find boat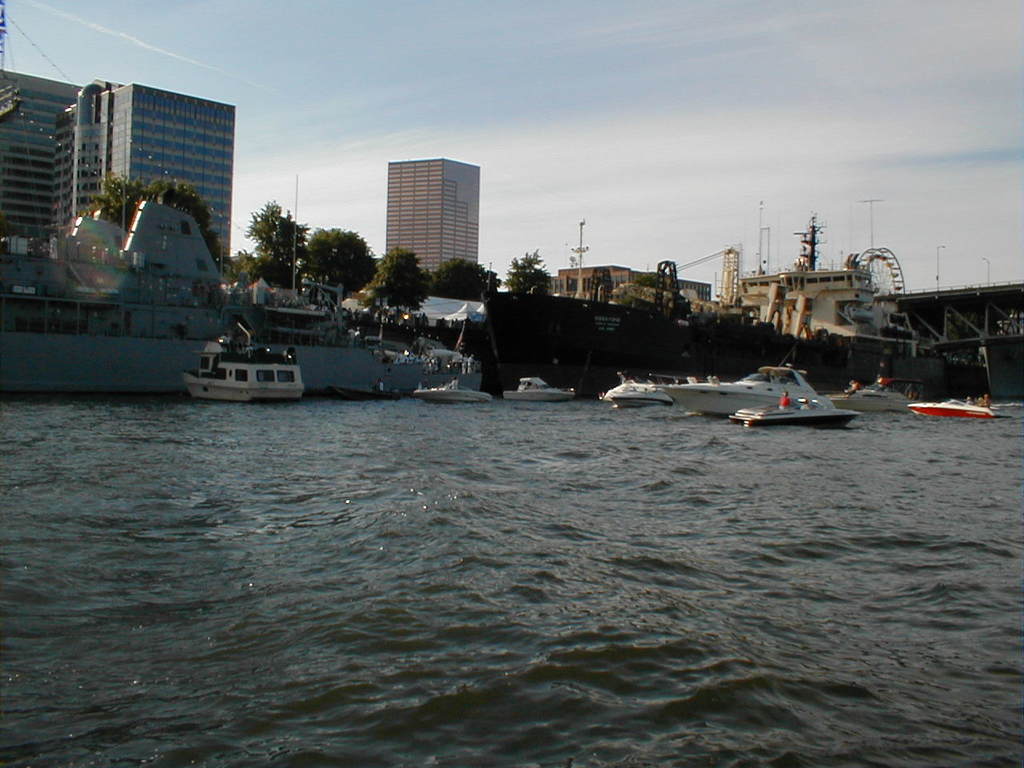
414, 376, 494, 405
